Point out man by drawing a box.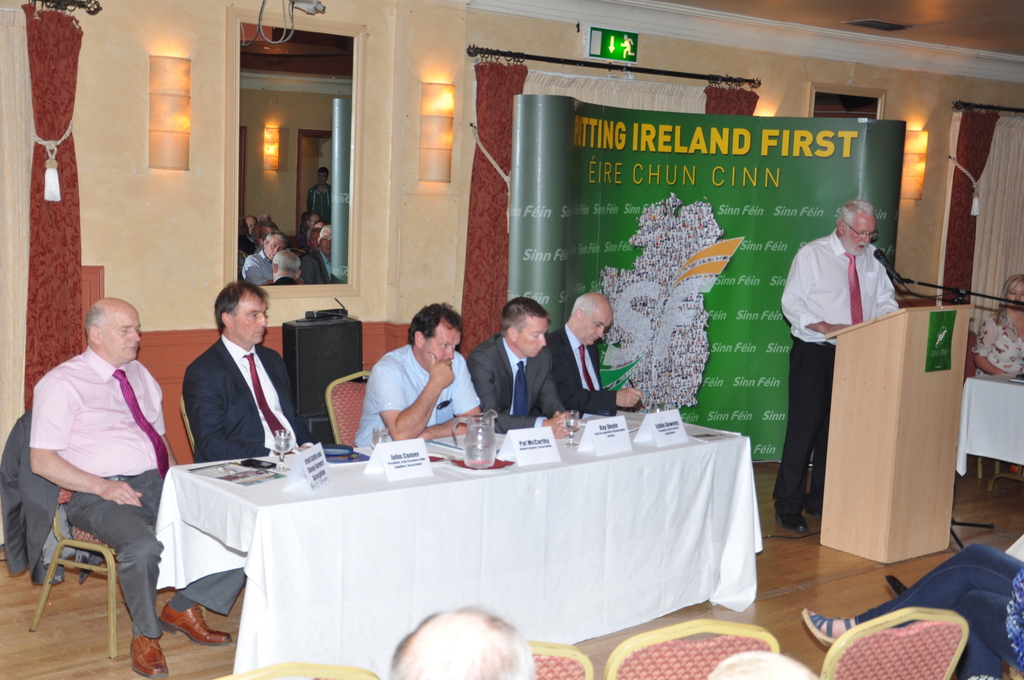
<bbox>30, 296, 236, 679</bbox>.
